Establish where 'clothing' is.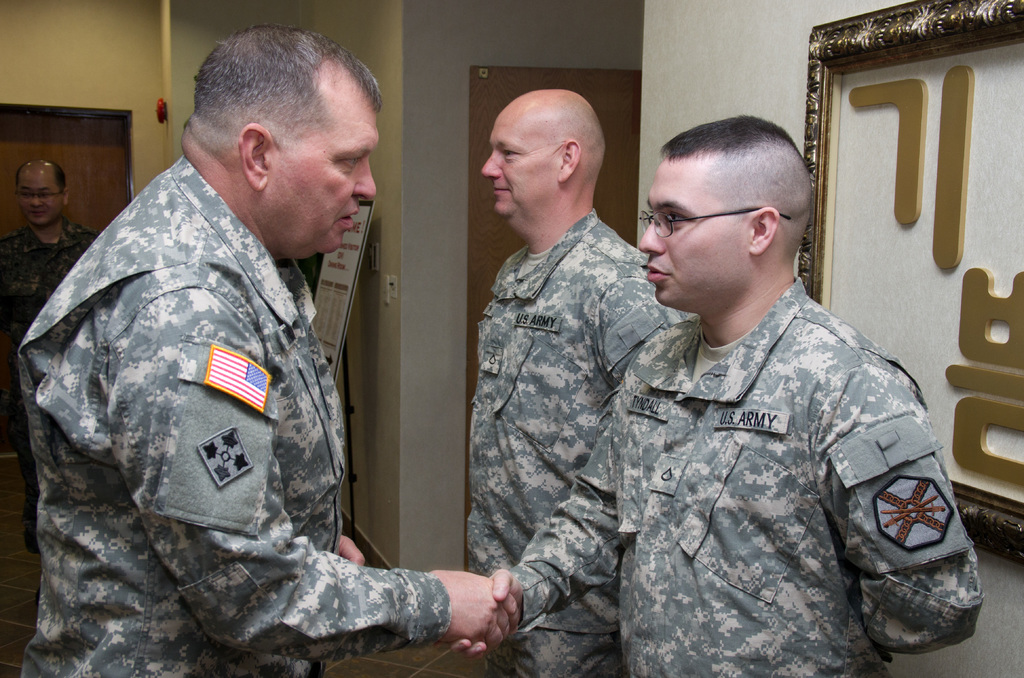
Established at 467,213,682,677.
